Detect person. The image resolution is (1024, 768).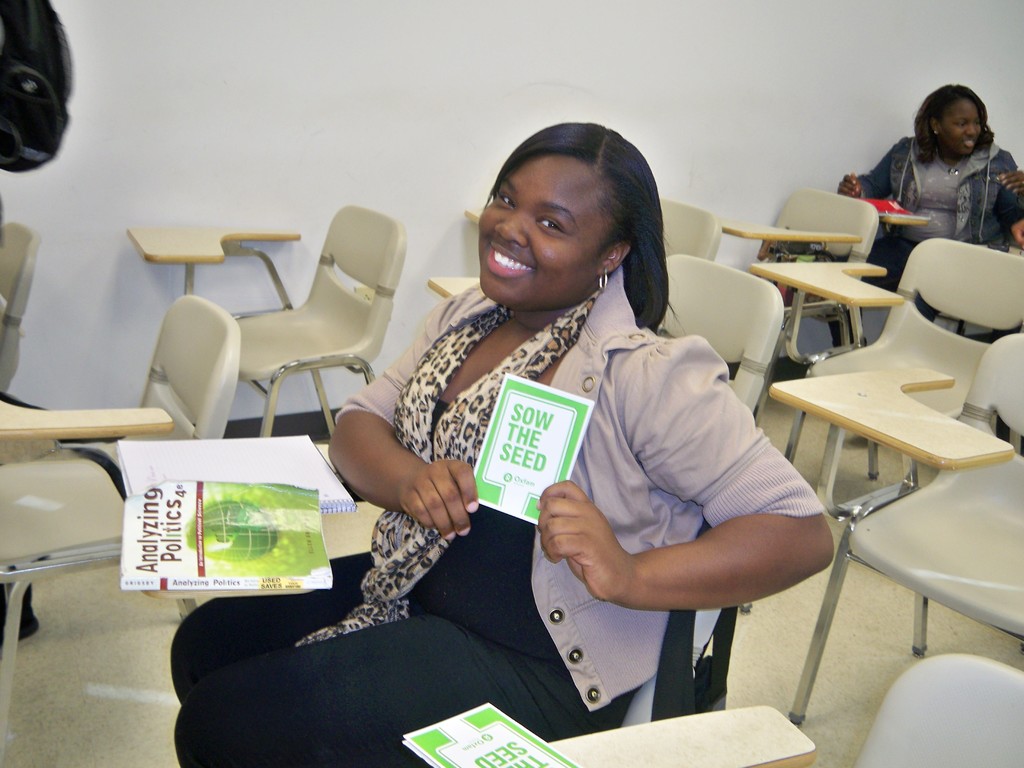
x1=163 y1=116 x2=840 y2=767.
